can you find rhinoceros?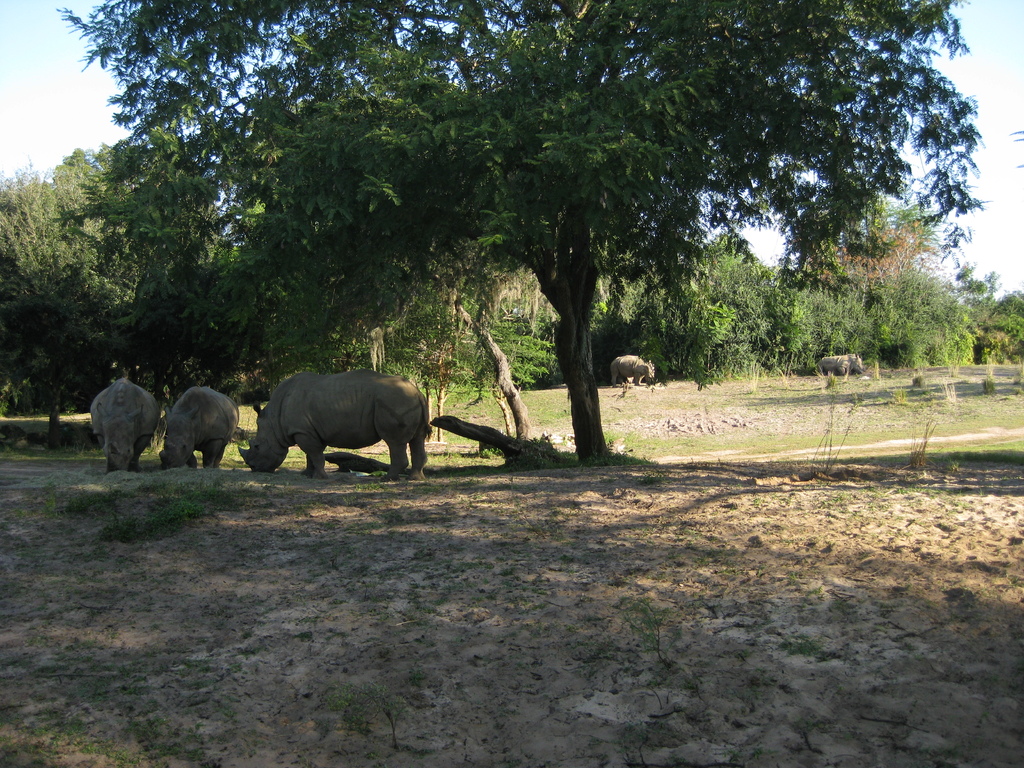
Yes, bounding box: BBox(812, 352, 868, 381).
